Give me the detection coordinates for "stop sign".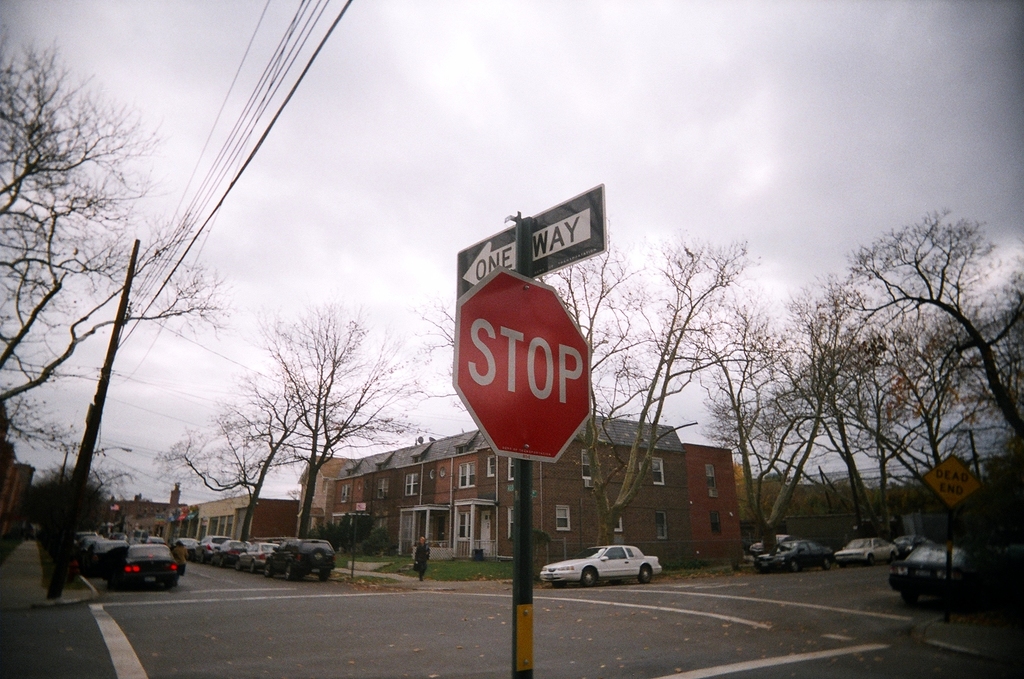
x1=449, y1=263, x2=596, y2=465.
